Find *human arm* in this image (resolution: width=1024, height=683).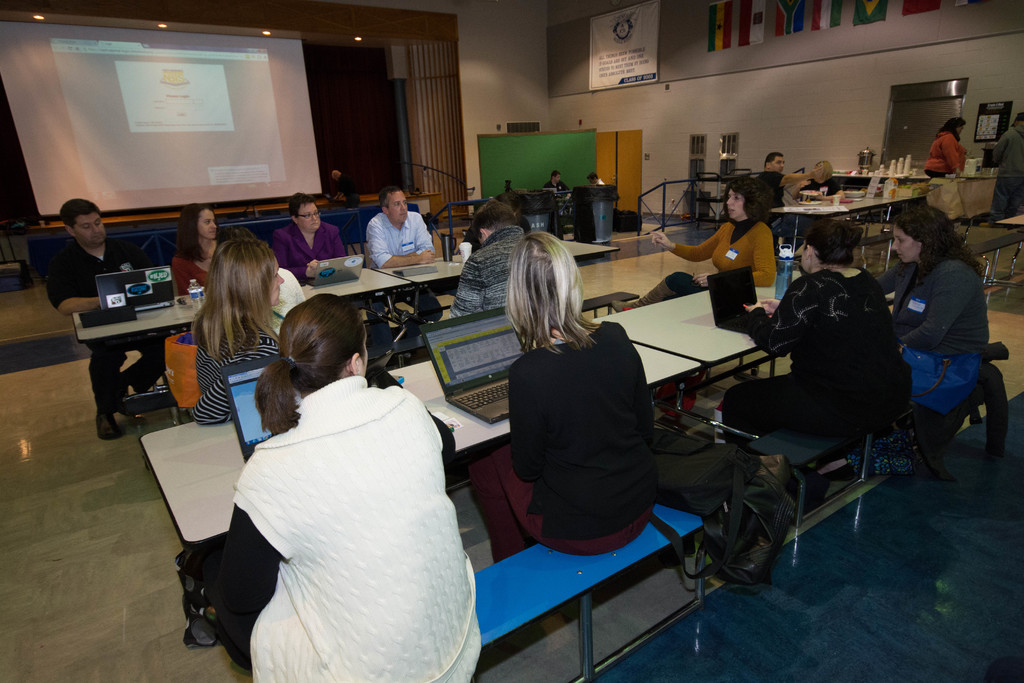
940, 135, 959, 181.
